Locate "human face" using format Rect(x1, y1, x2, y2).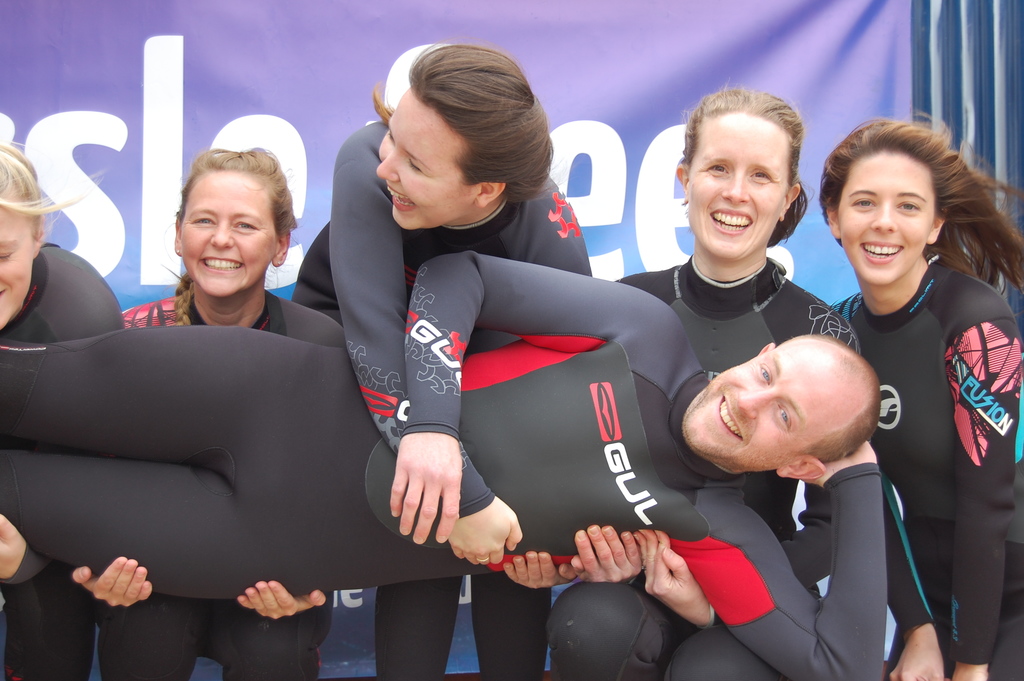
Rect(0, 209, 31, 332).
